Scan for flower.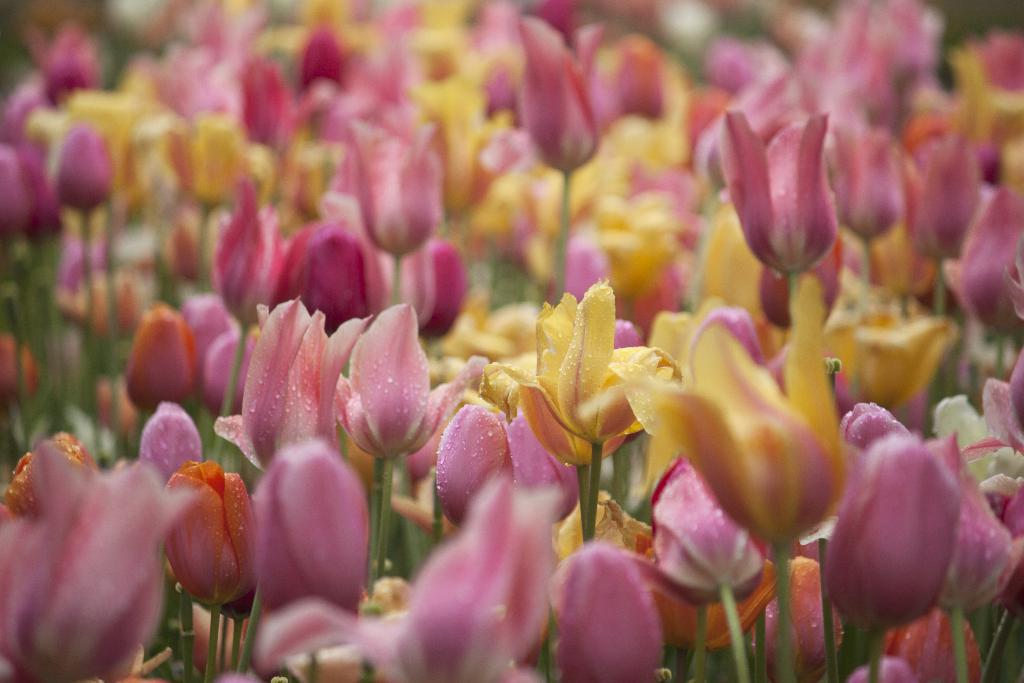
Scan result: bbox=[928, 384, 1019, 485].
